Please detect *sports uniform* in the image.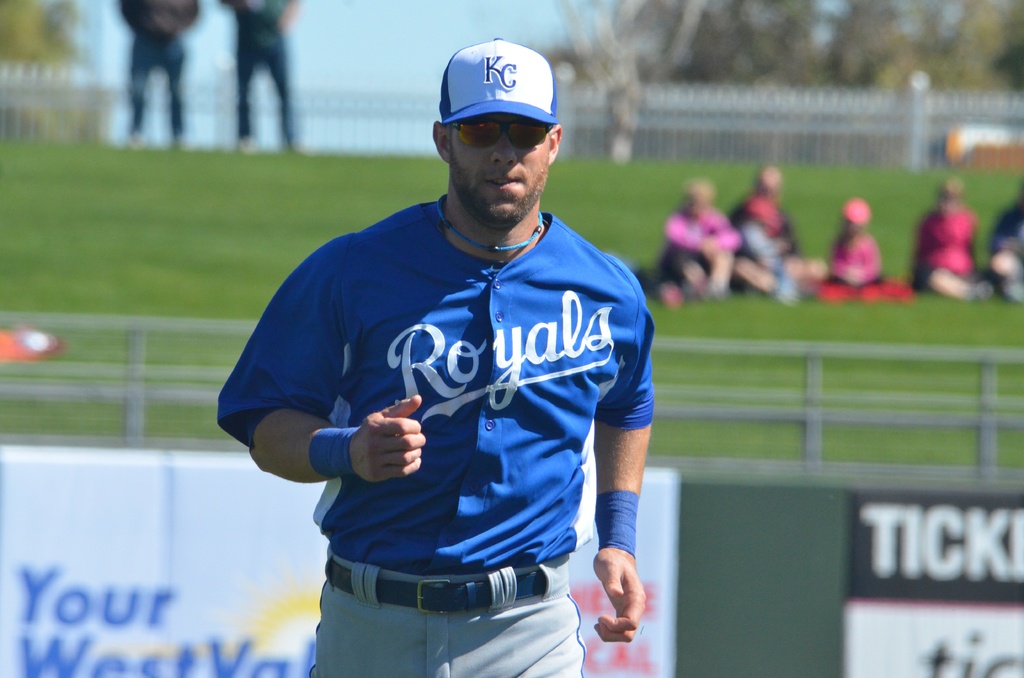
<region>207, 192, 652, 677</region>.
